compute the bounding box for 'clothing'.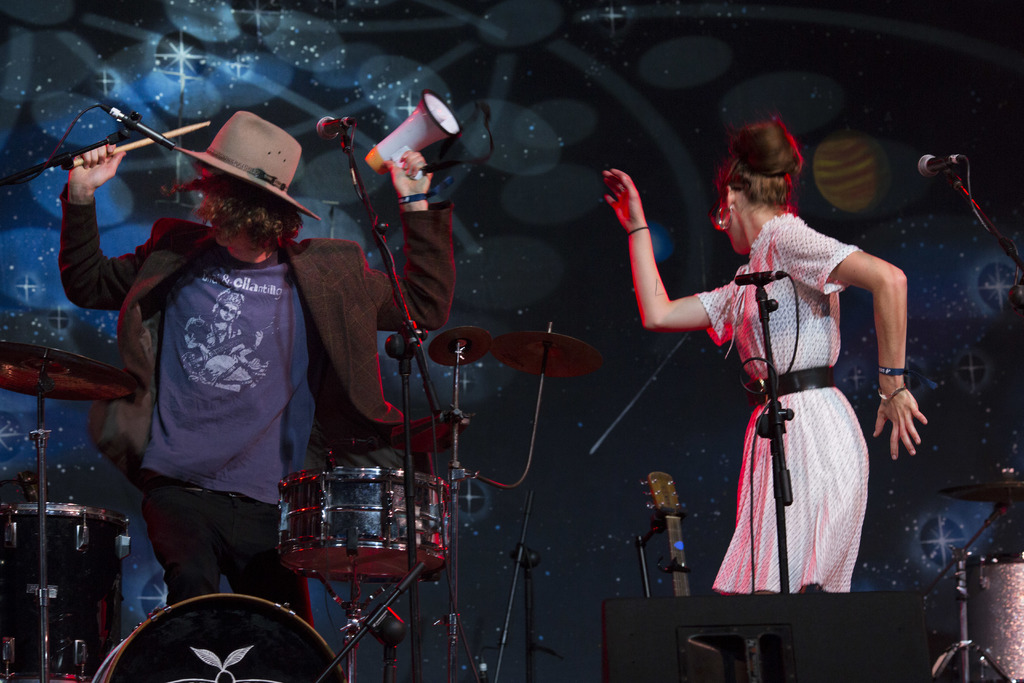
<bbox>58, 189, 461, 607</bbox>.
